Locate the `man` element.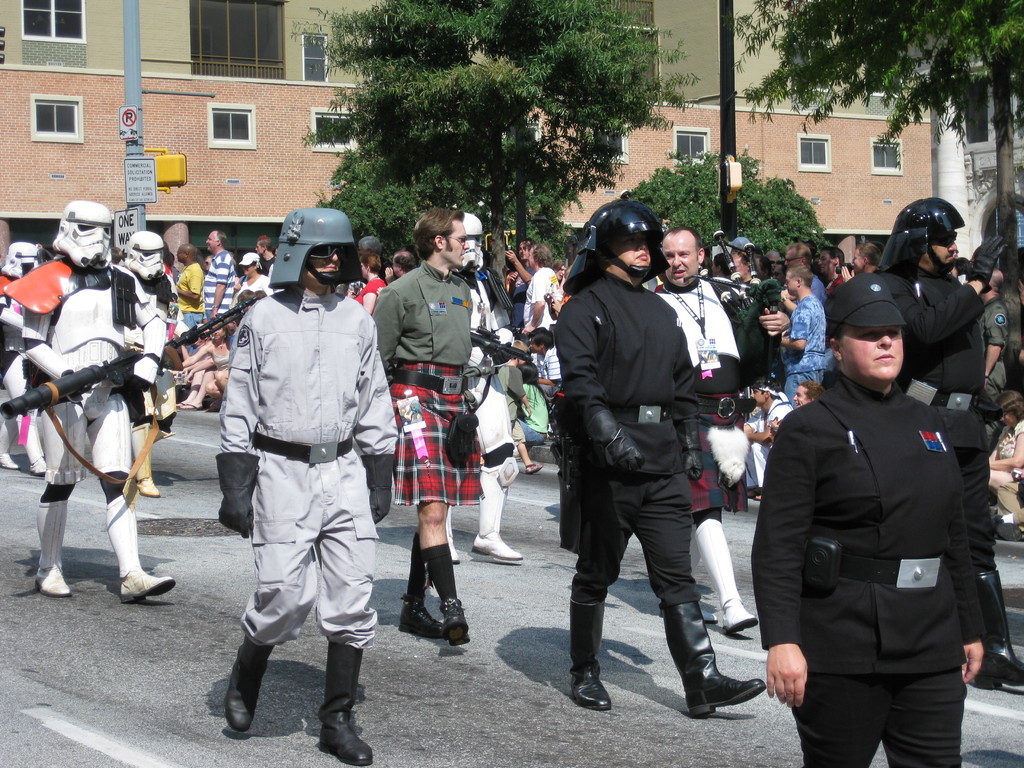
Element bbox: BBox(973, 268, 1010, 455).
